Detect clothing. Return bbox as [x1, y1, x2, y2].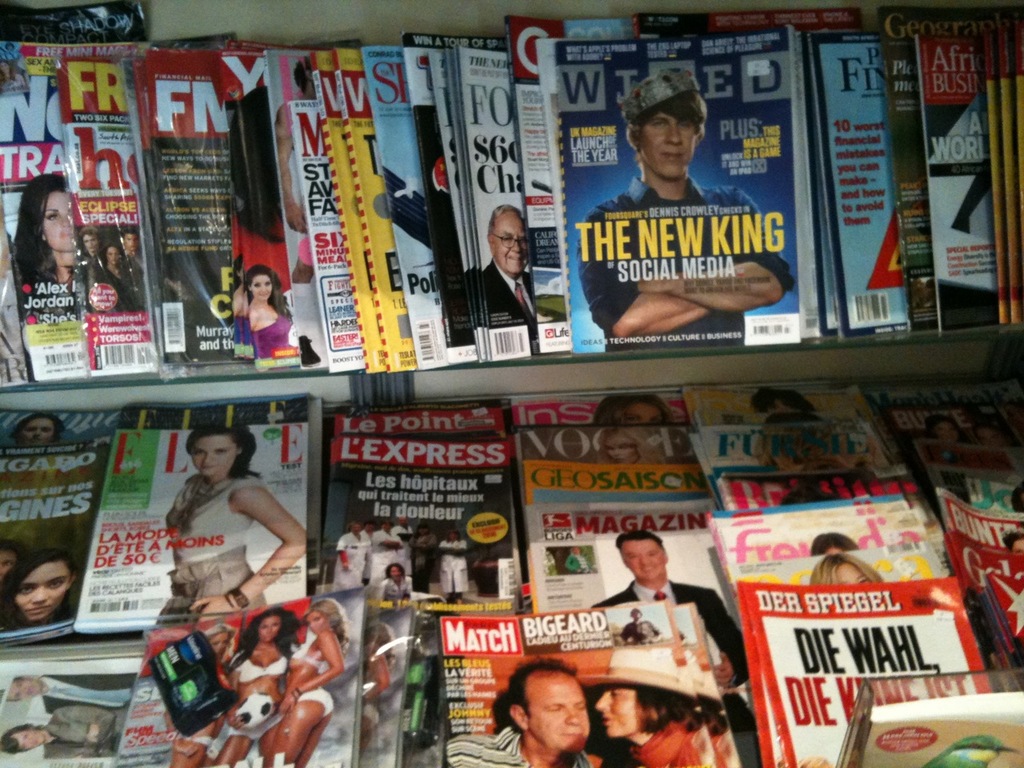
[123, 249, 145, 306].
